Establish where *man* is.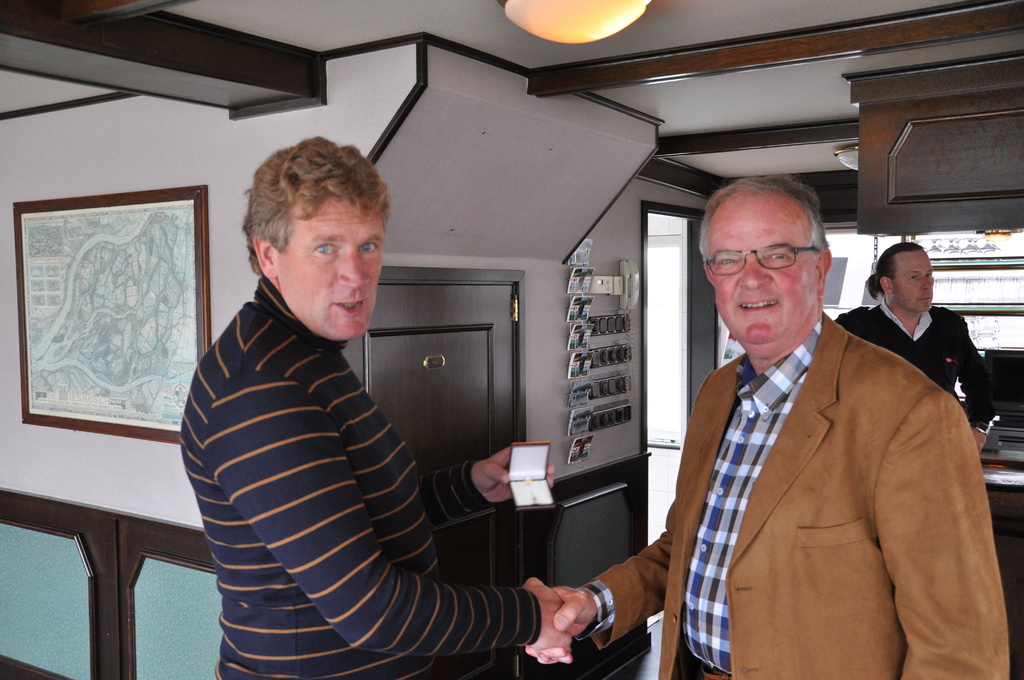
Established at 836,227,1008,433.
